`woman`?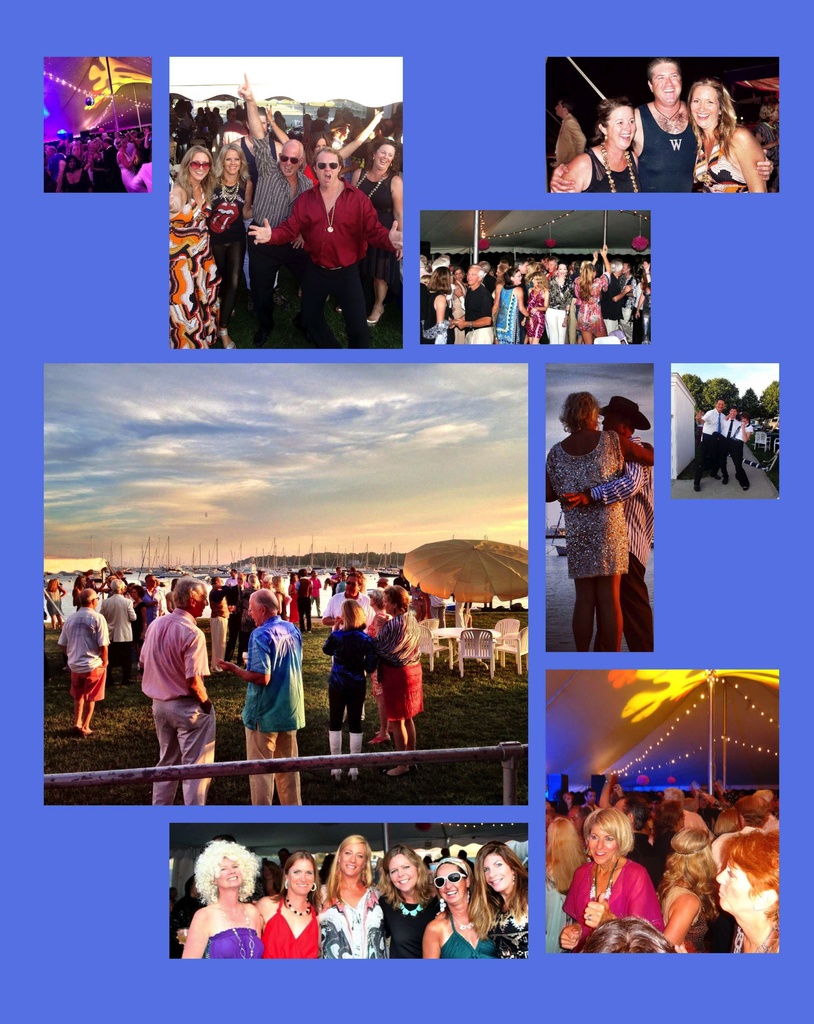
detection(562, 99, 644, 191)
